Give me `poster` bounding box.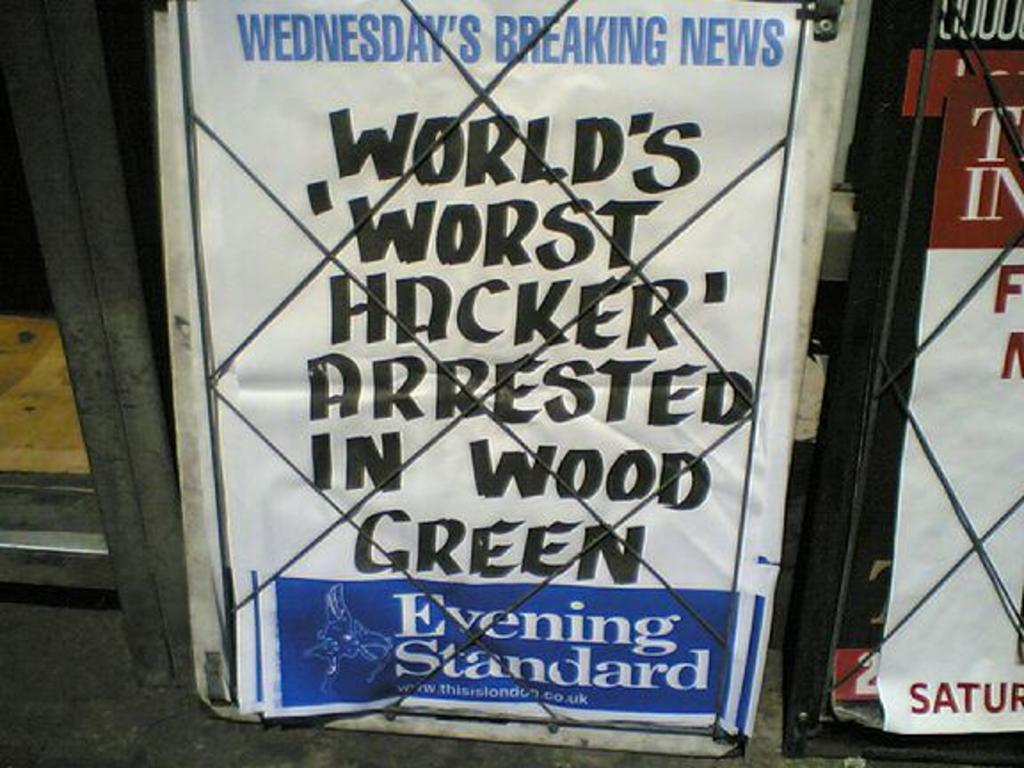
x1=171 y1=0 x2=866 y2=722.
